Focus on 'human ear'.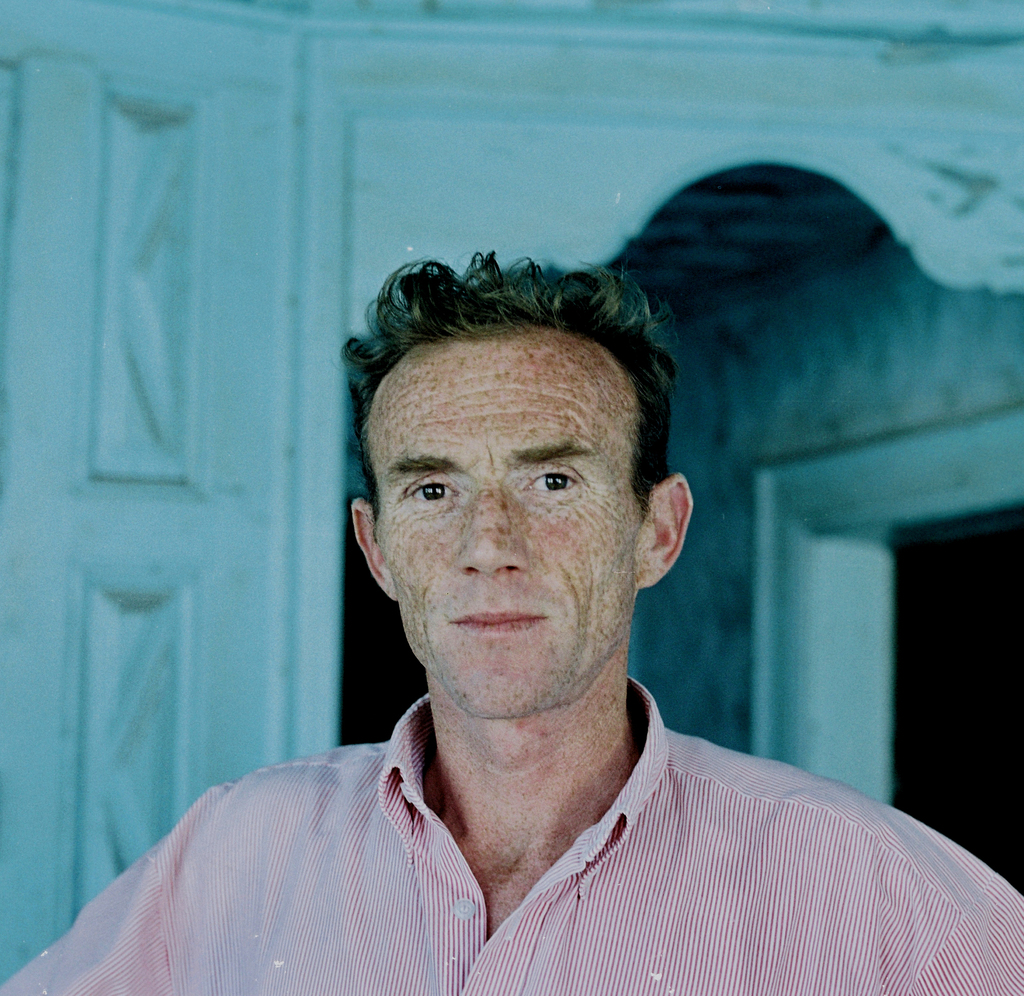
Focused at 637,475,693,587.
